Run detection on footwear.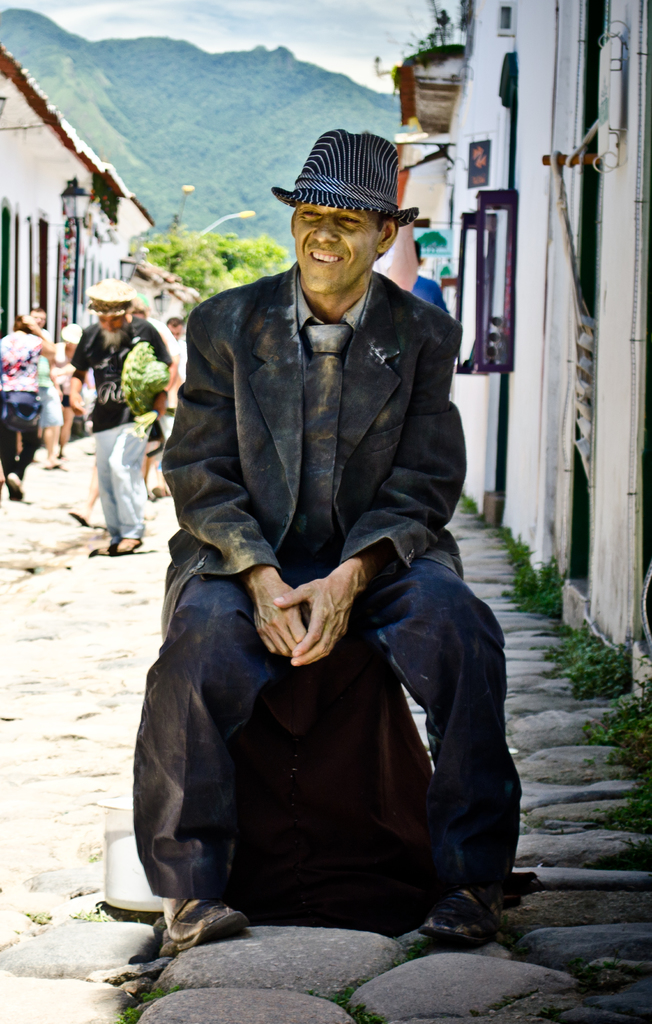
Result: 76/533/120/563.
